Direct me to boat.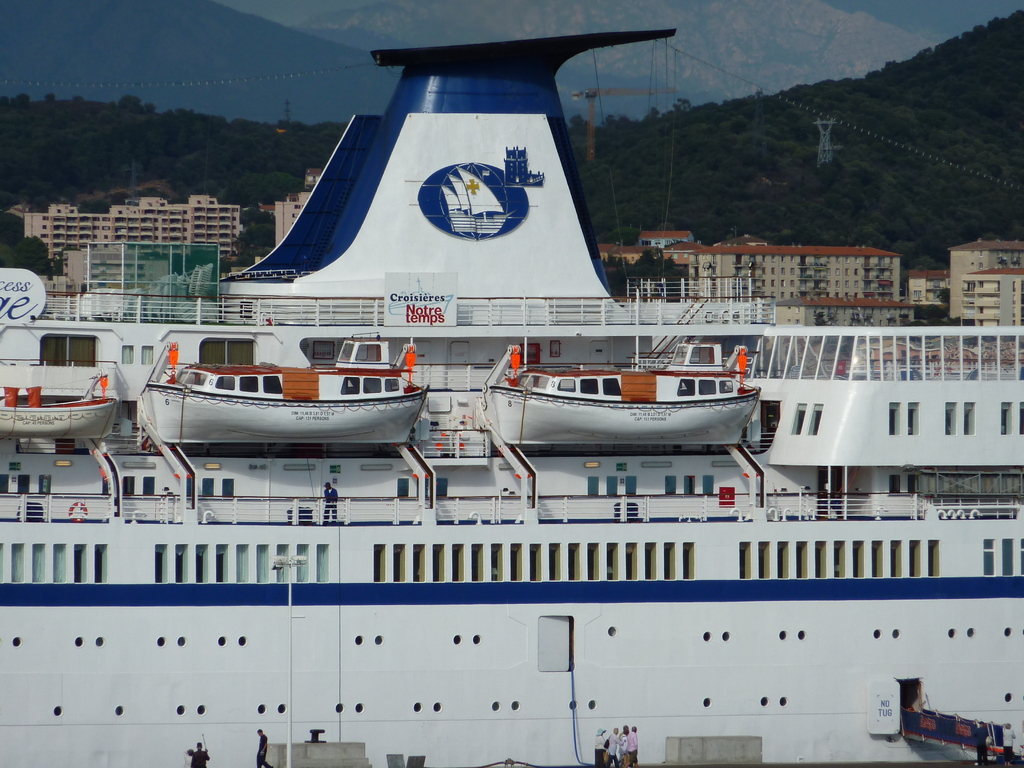
Direction: l=134, t=306, r=470, b=465.
